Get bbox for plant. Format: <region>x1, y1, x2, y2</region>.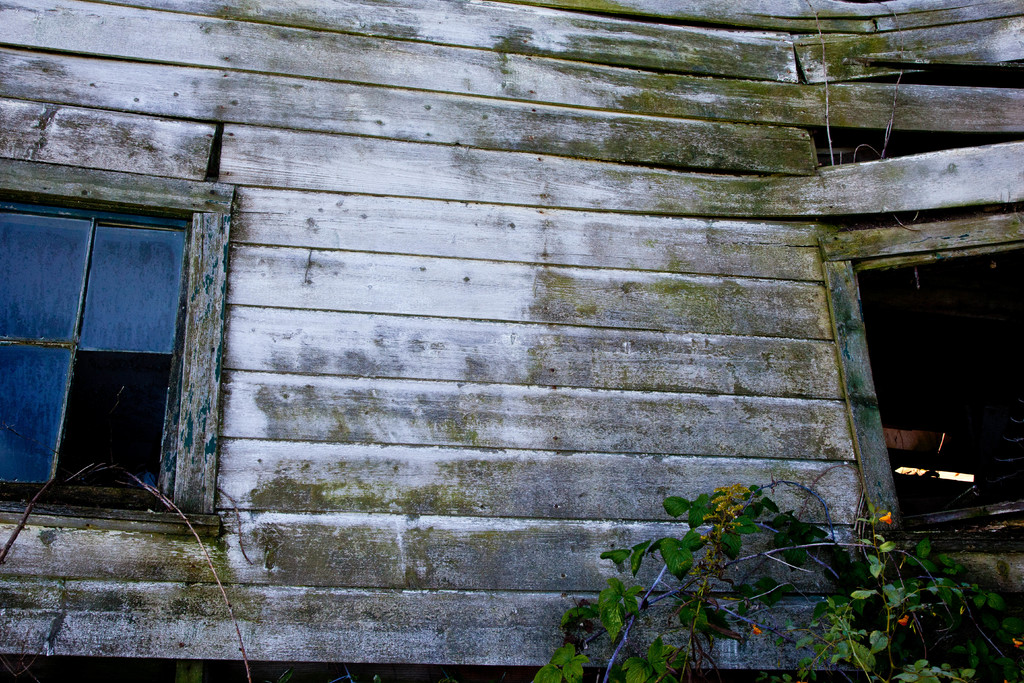
<region>541, 475, 1014, 682</region>.
